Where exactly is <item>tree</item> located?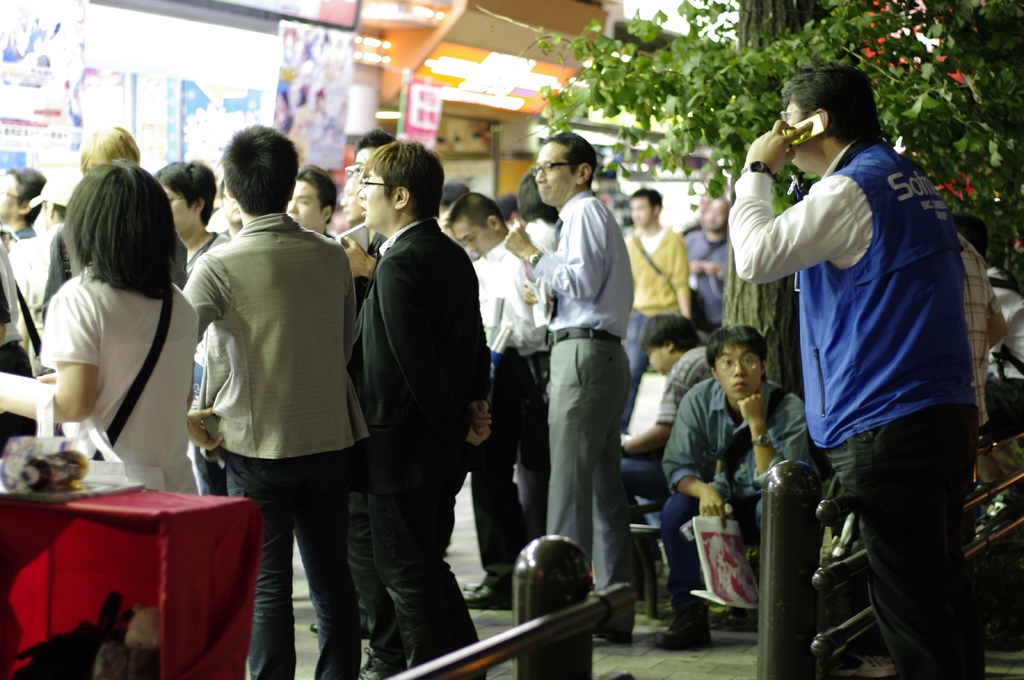
Its bounding box is select_region(722, 0, 836, 404).
